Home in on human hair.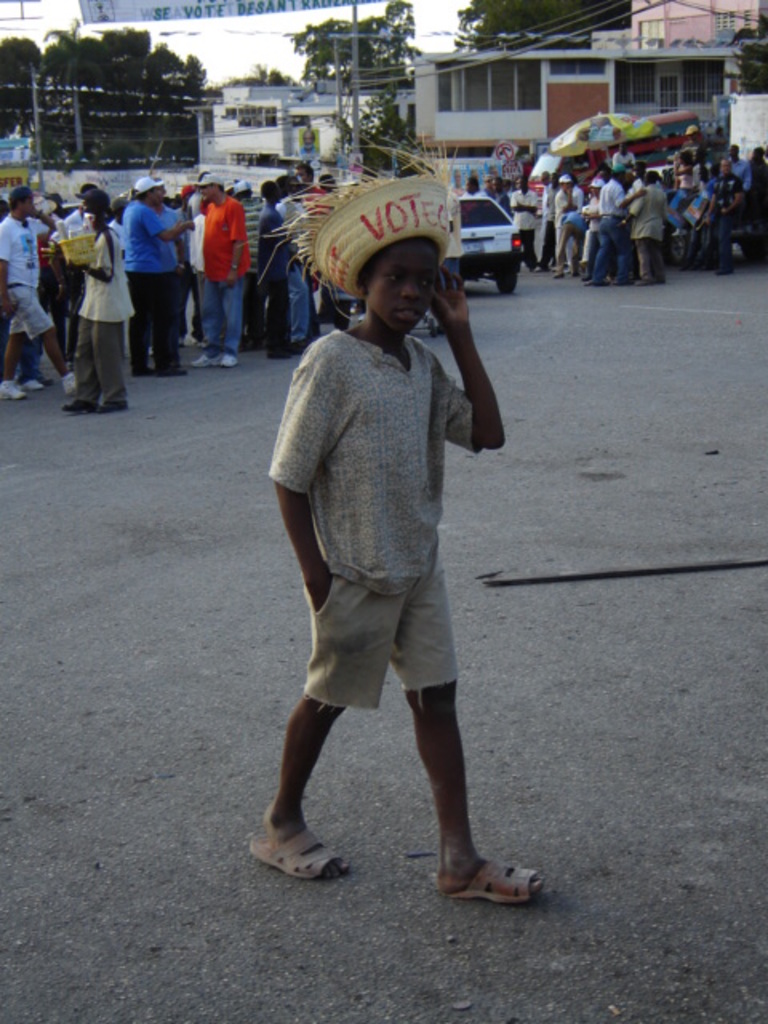
Homed in at <box>646,171,658,186</box>.
